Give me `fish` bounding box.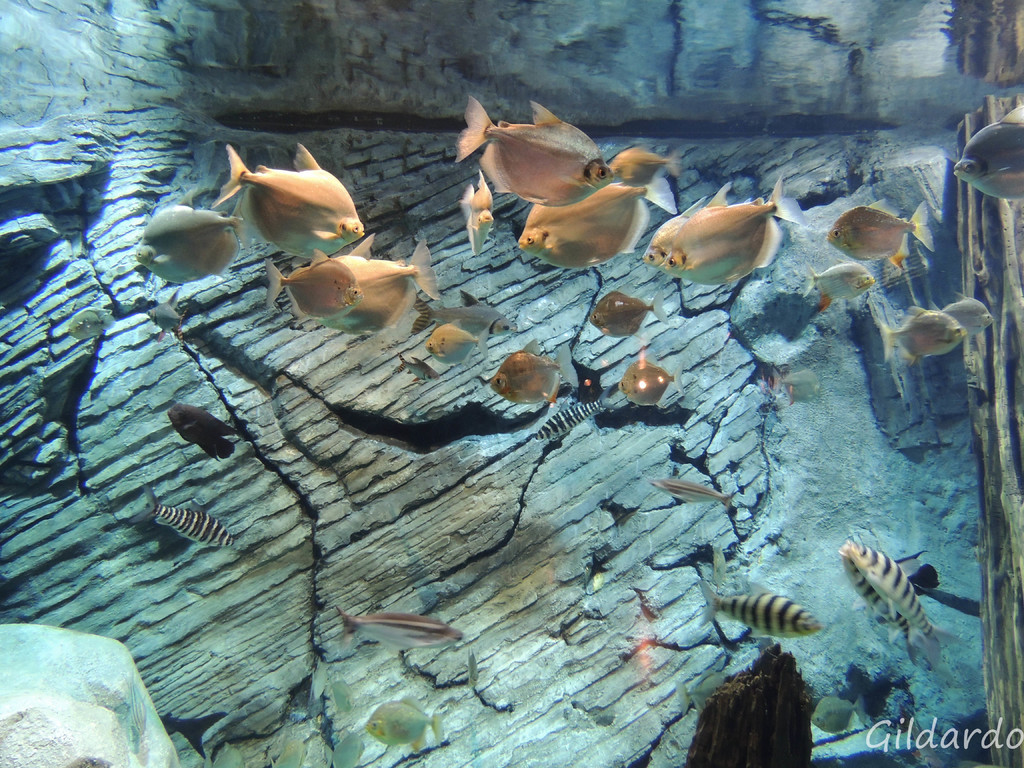
{"x1": 514, "y1": 166, "x2": 674, "y2": 267}.
